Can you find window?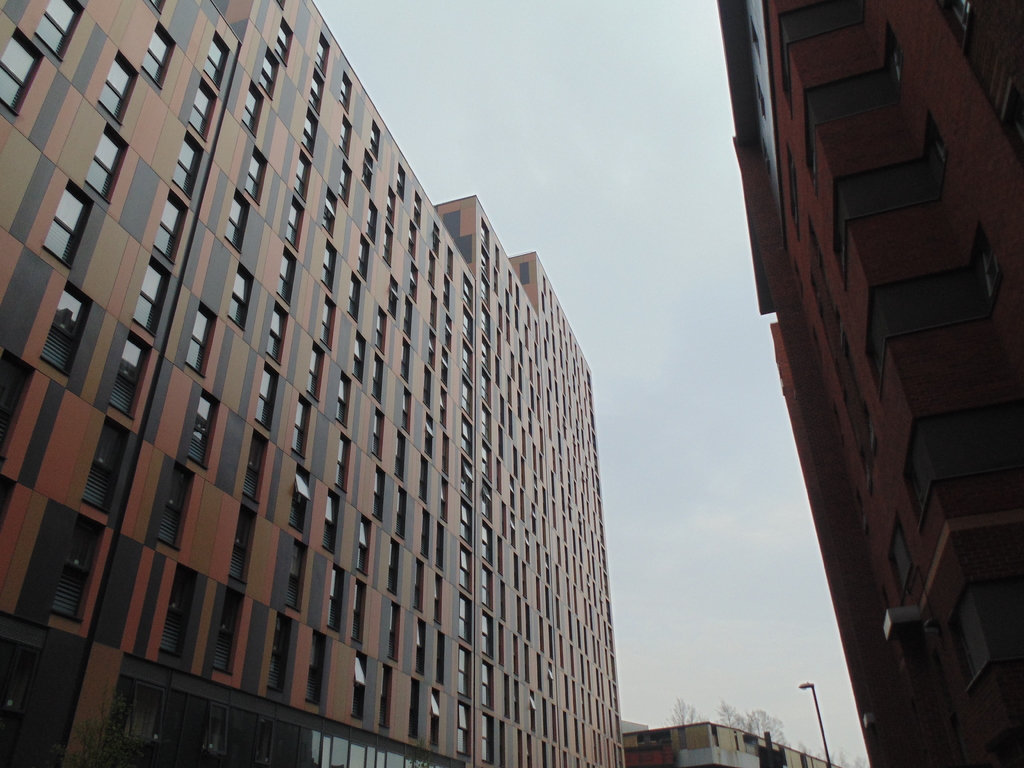
Yes, bounding box: 459,596,472,641.
